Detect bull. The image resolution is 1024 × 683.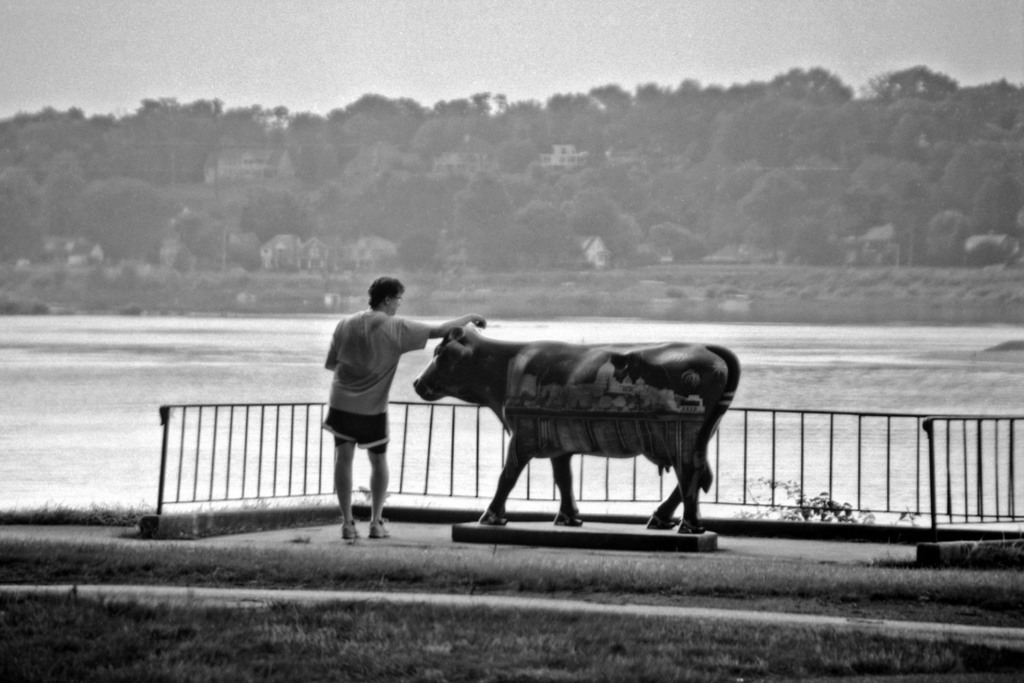
bbox=(412, 317, 741, 539).
